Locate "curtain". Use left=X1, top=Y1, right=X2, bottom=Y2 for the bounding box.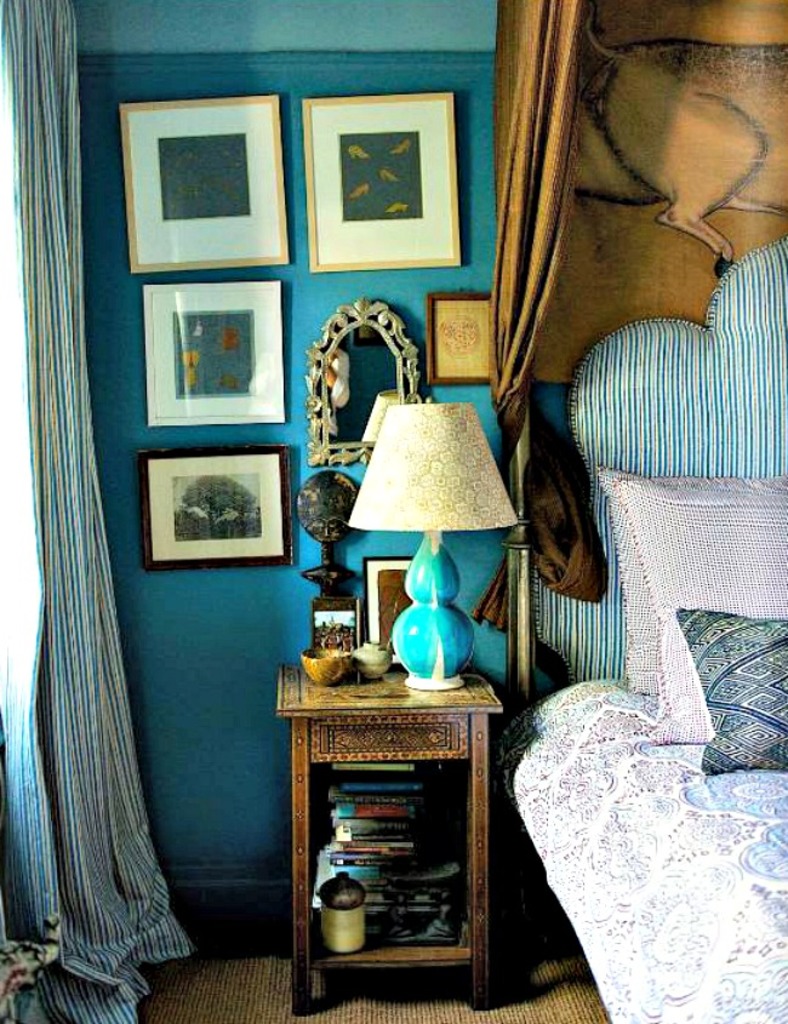
left=0, top=0, right=192, bottom=1023.
